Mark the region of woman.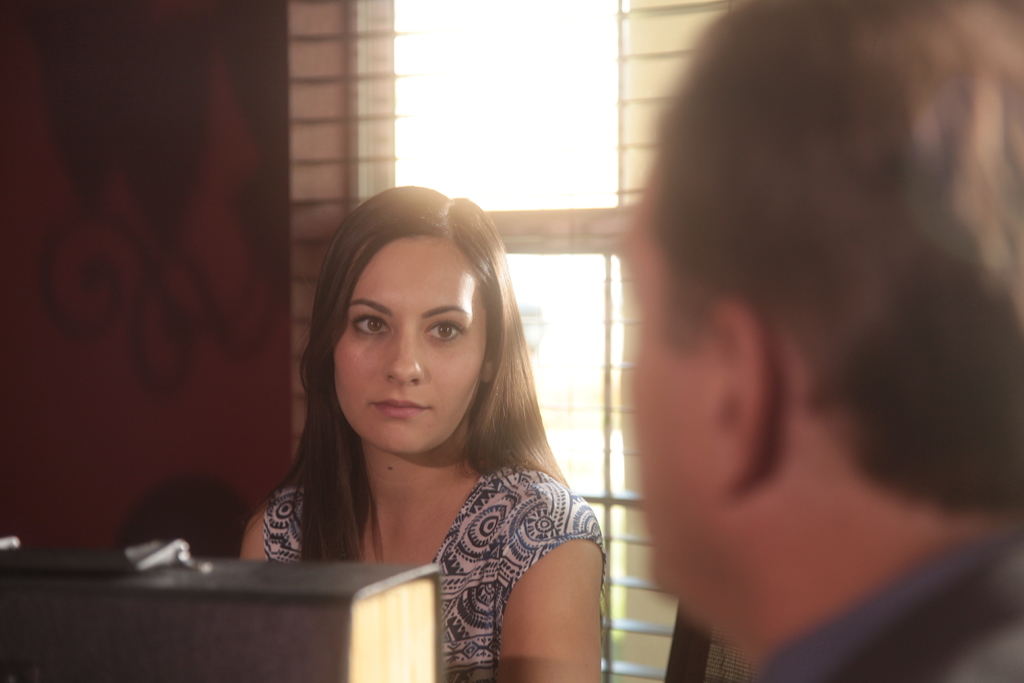
Region: 239,186,602,682.
